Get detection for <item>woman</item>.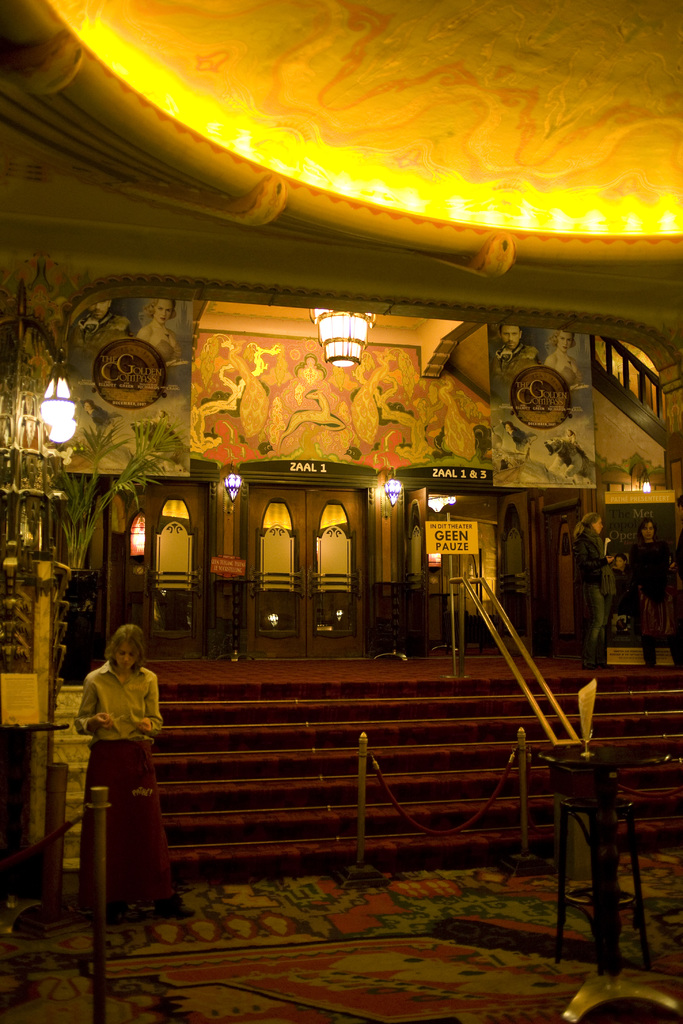
Detection: [70,618,170,932].
